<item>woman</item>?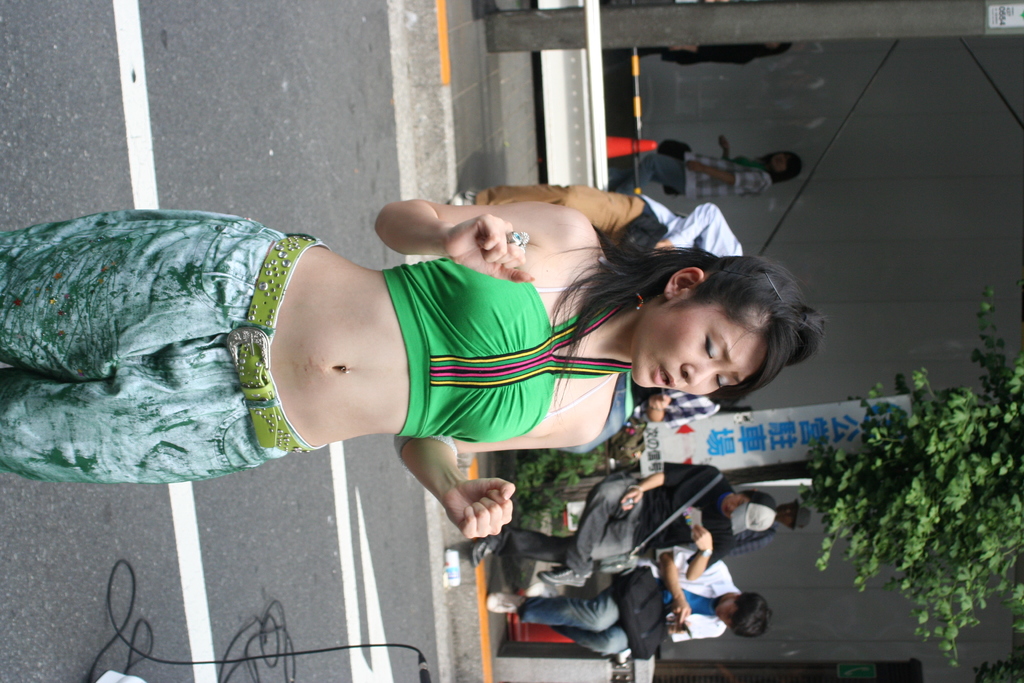
(36, 151, 726, 595)
